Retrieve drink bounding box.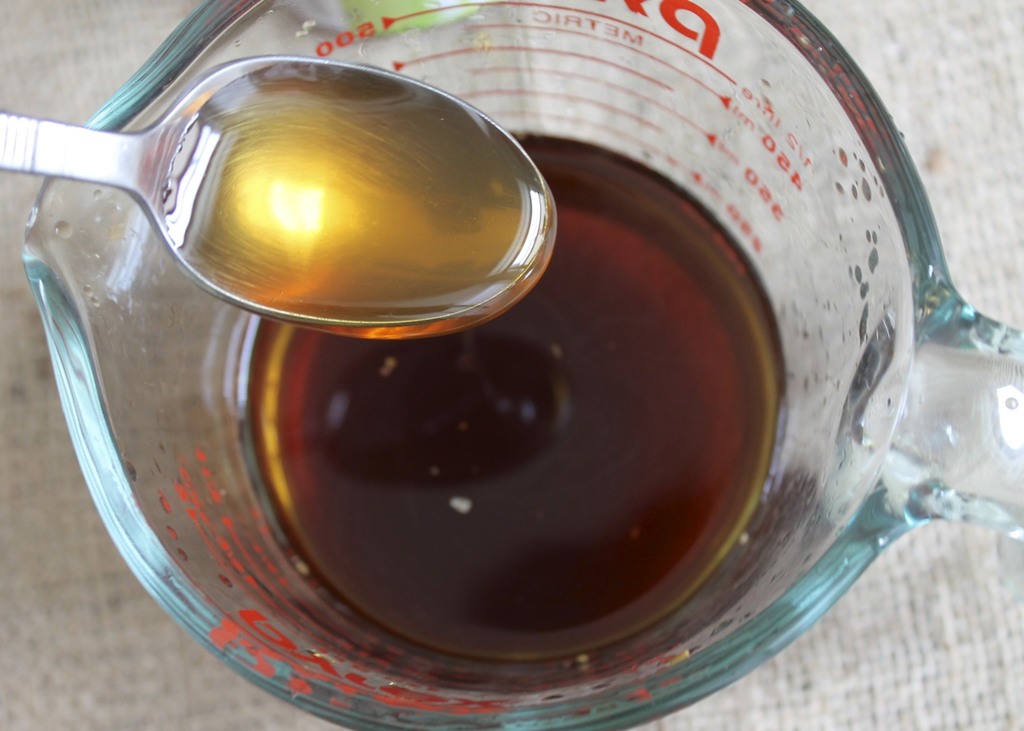
Bounding box: bbox(241, 140, 787, 689).
